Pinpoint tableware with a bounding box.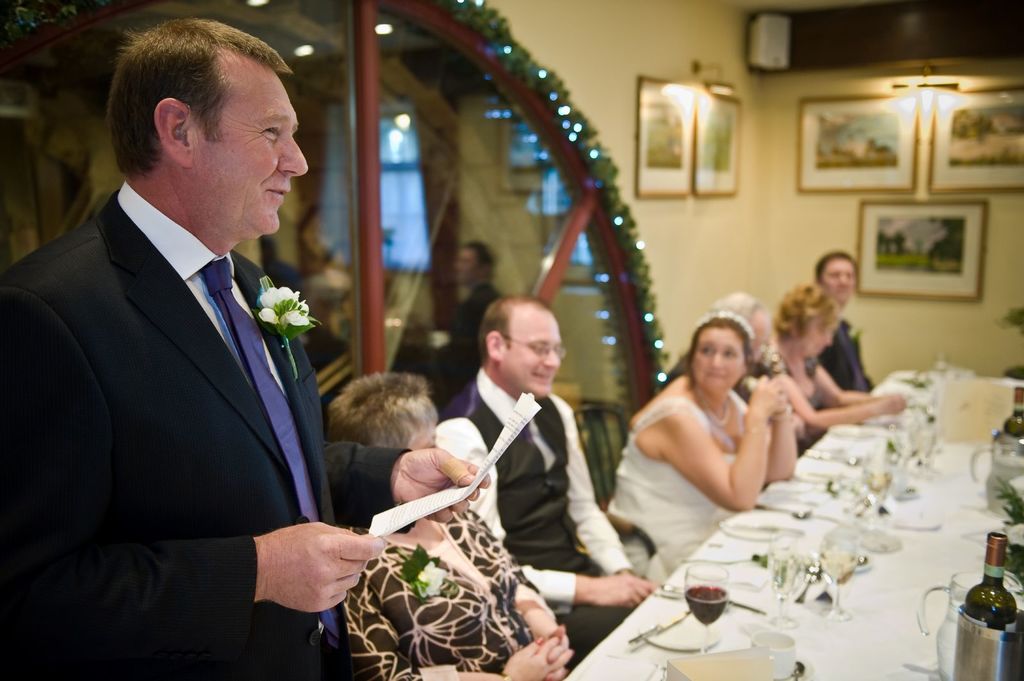
left=682, top=561, right=732, bottom=646.
